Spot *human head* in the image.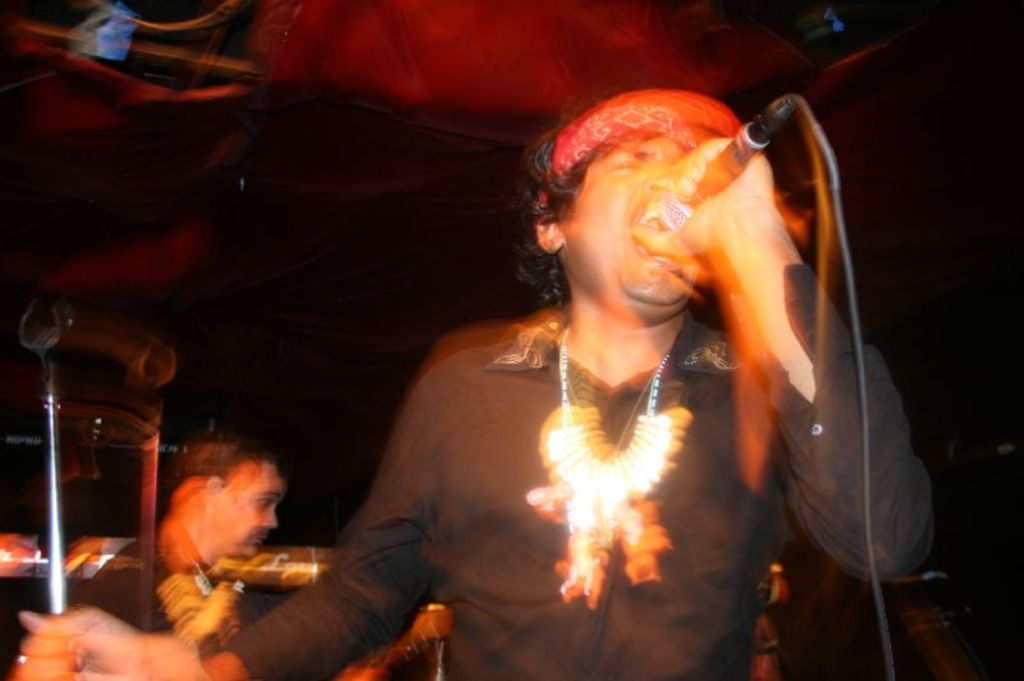
*human head* found at (left=535, top=100, right=730, bottom=312).
